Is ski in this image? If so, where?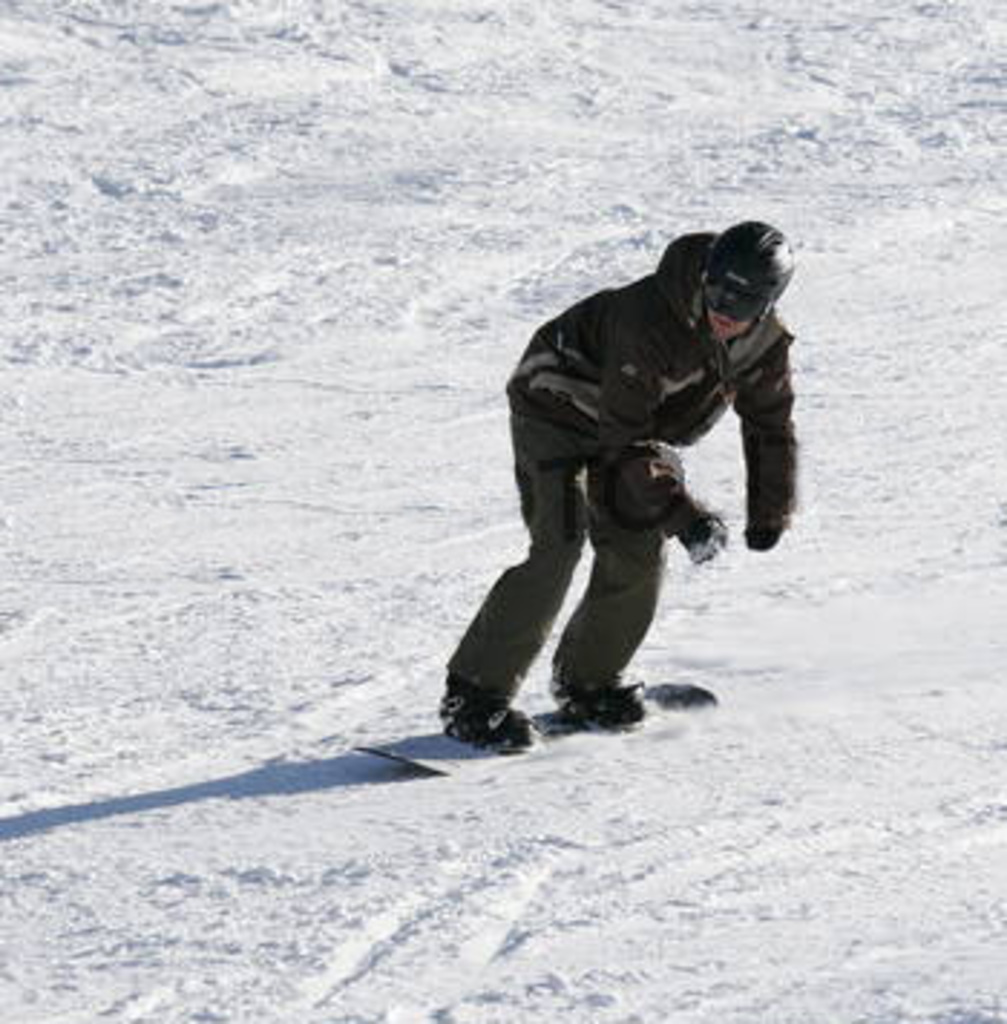
Yes, at rect(342, 664, 737, 785).
